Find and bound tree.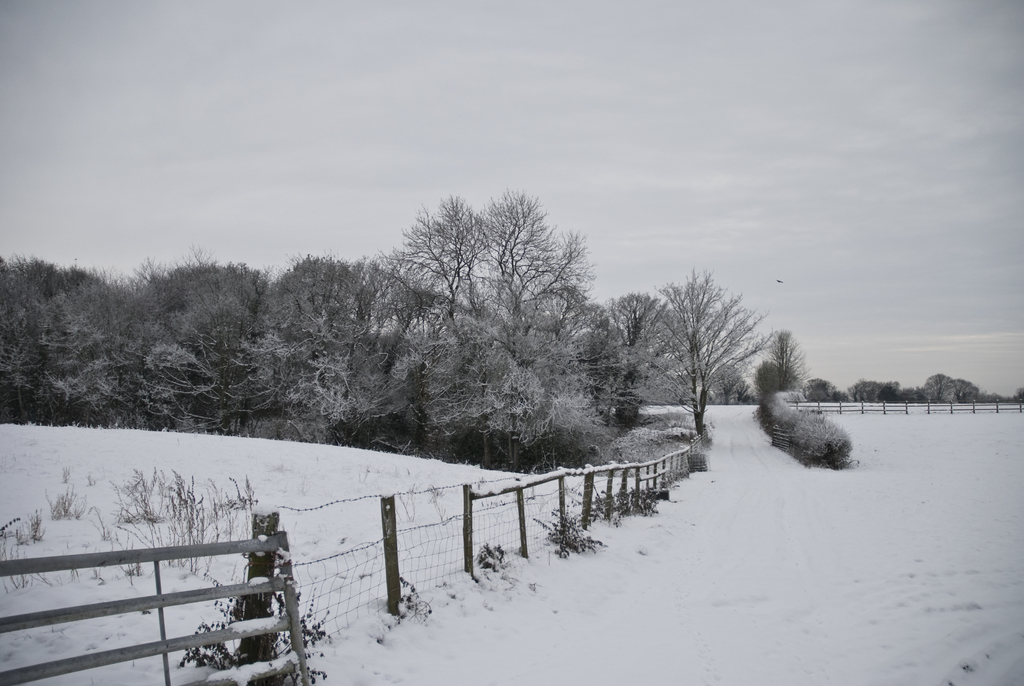
Bound: (746,325,822,407).
